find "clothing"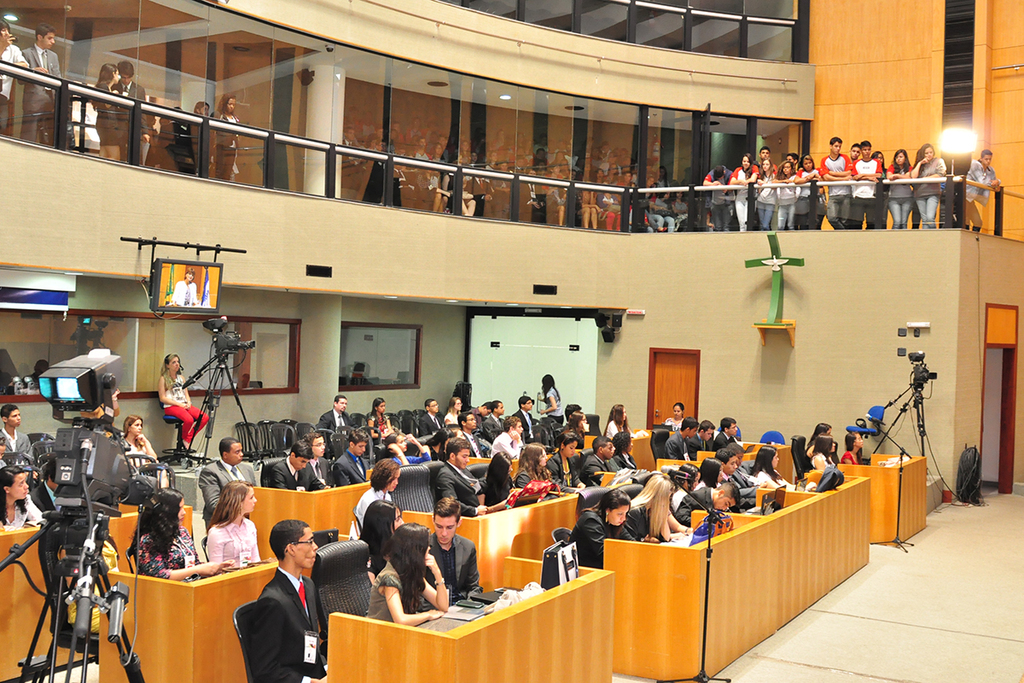
(x1=705, y1=152, x2=949, y2=230)
